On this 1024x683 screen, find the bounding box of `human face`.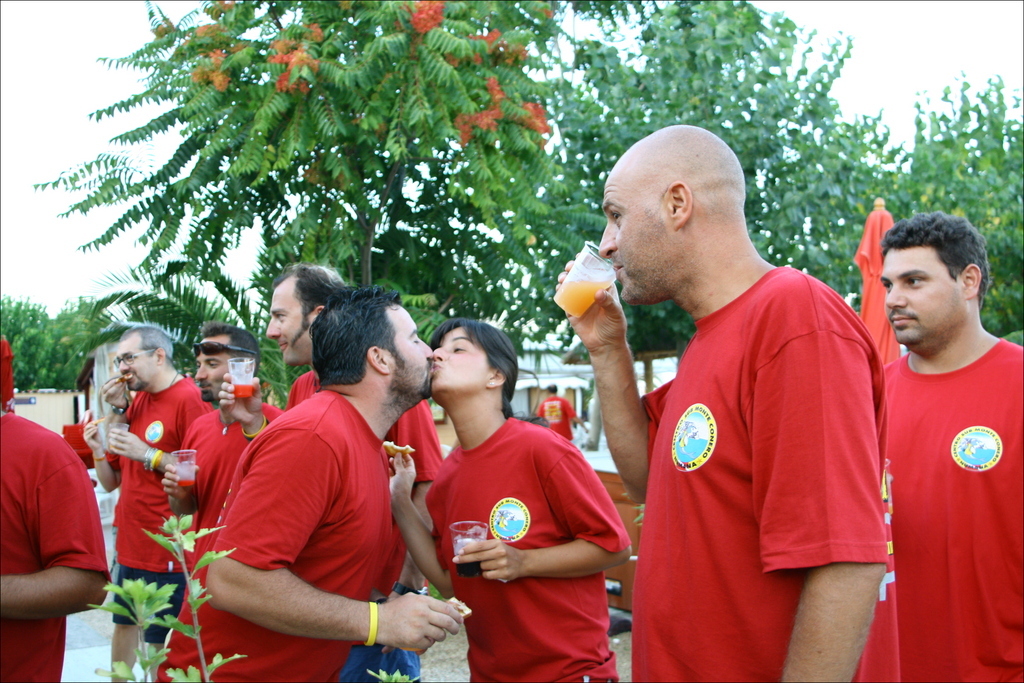
Bounding box: 106 337 156 395.
